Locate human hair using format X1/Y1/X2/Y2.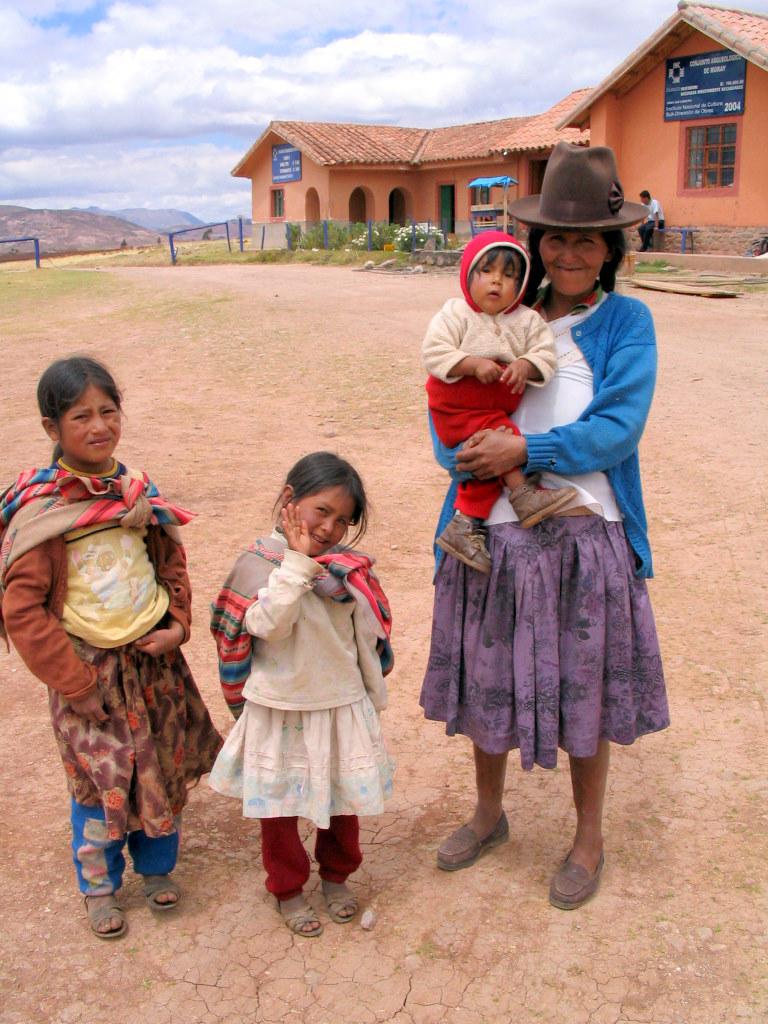
260/449/360/549.
